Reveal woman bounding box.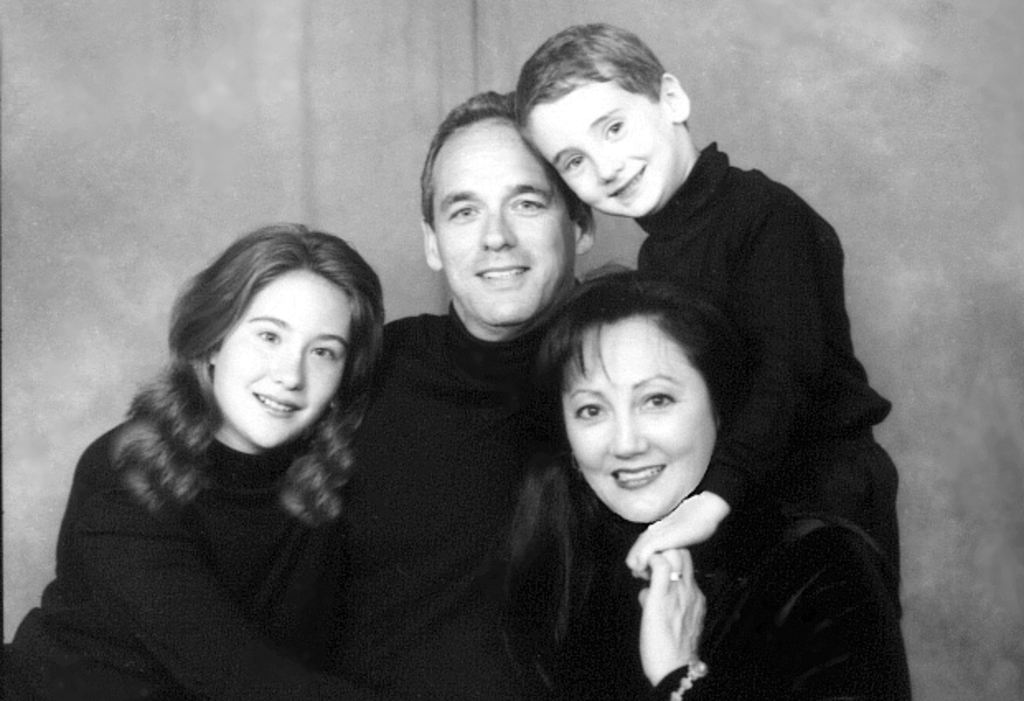
Revealed: [490,247,821,686].
